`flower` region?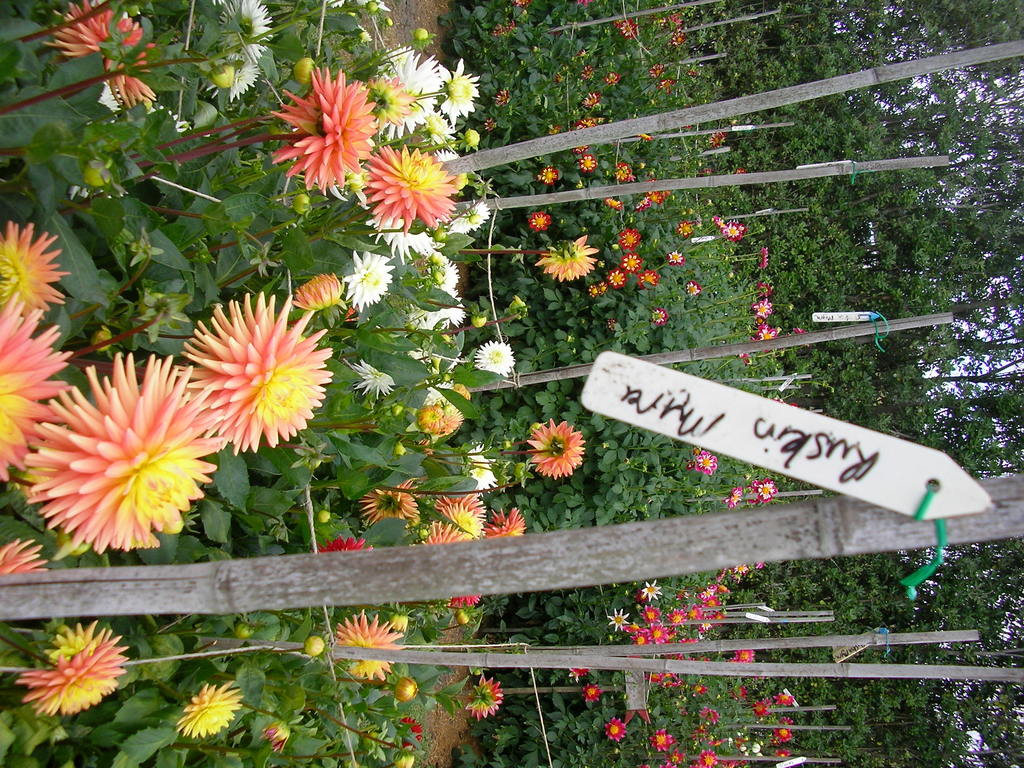
654/190/664/202
